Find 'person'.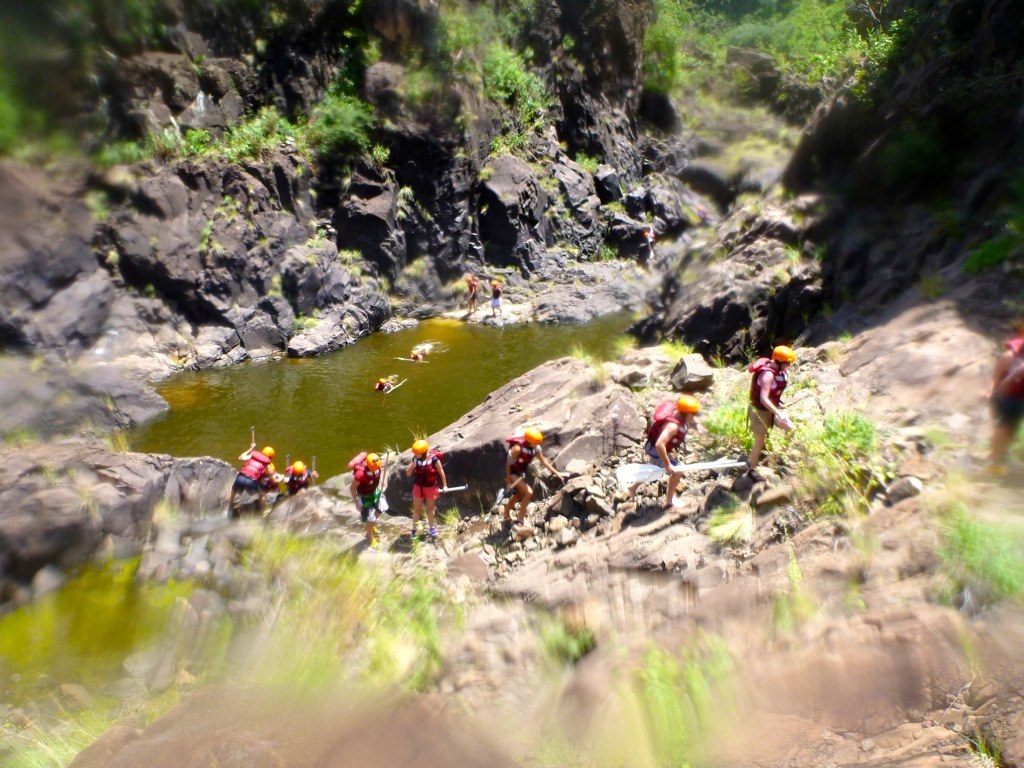
[282, 456, 318, 497].
